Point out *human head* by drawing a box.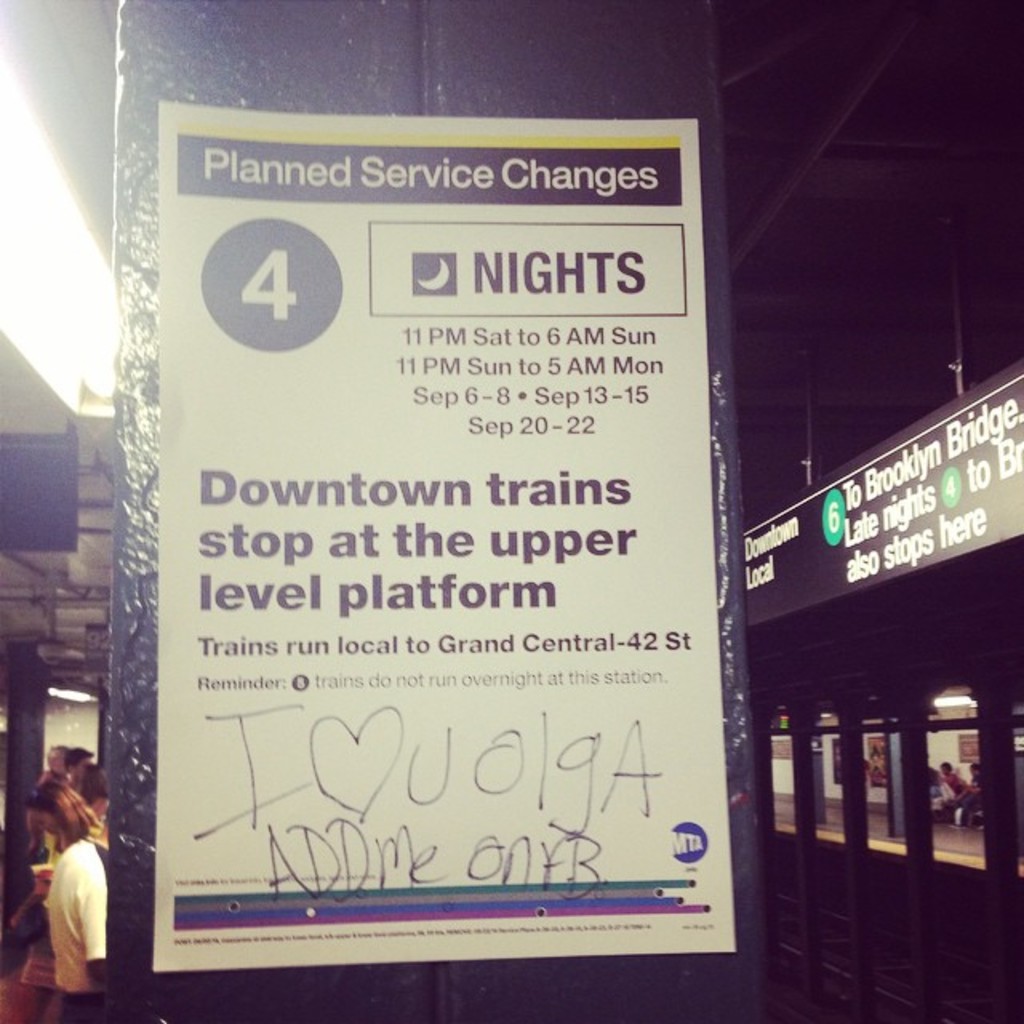
939/760/950/778.
